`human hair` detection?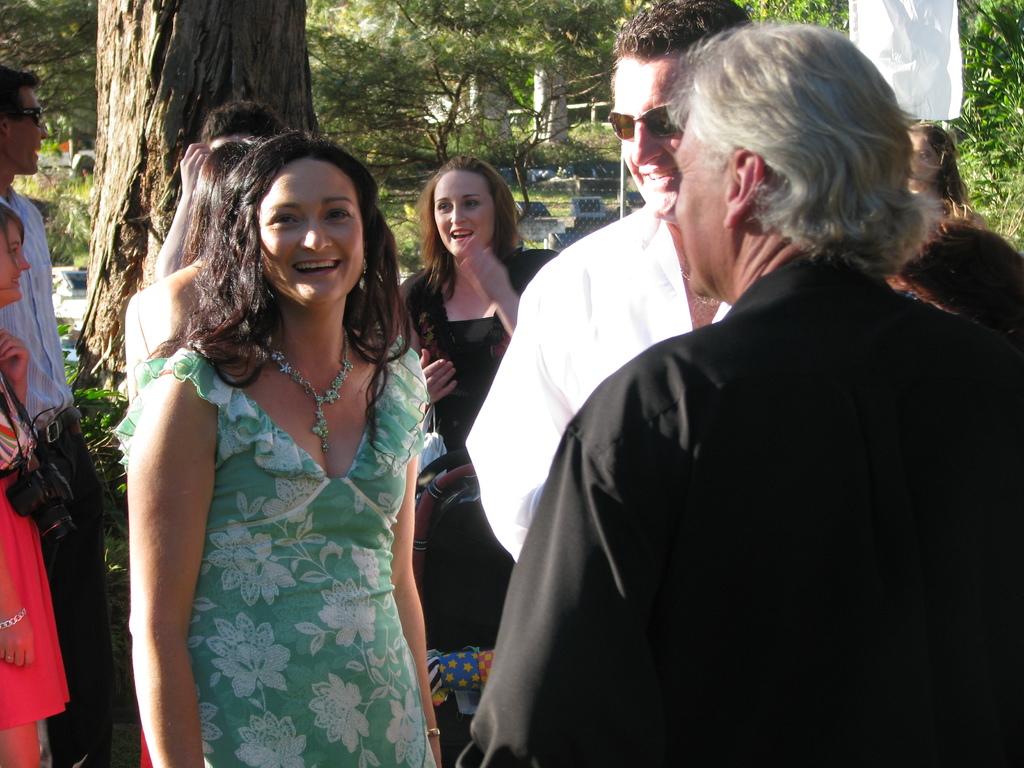
911, 121, 968, 215
